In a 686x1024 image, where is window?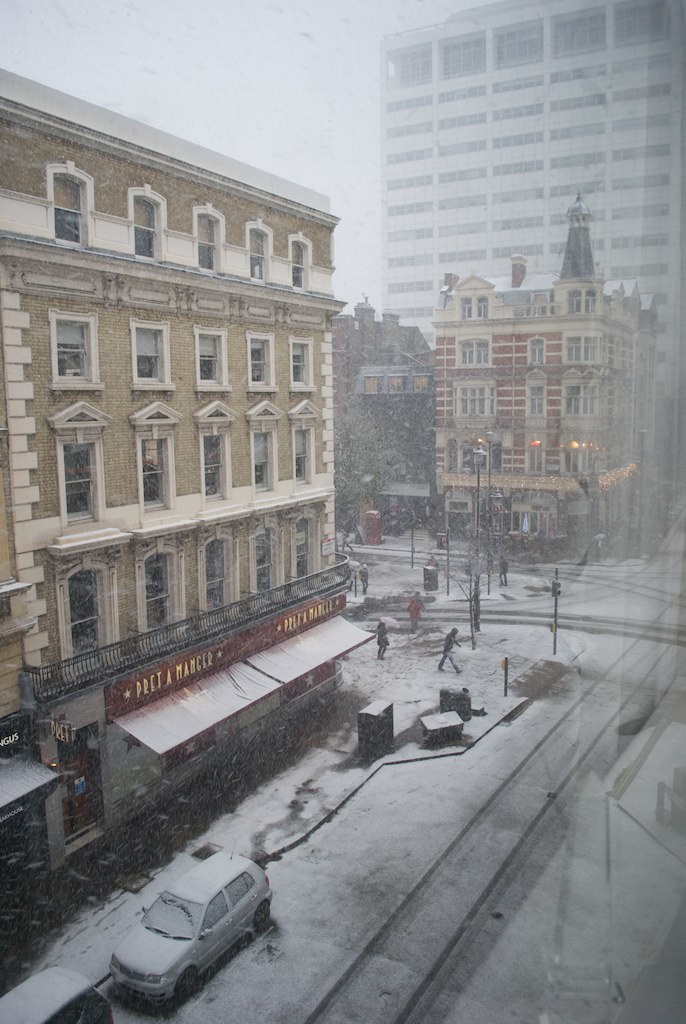
(248,218,273,286).
